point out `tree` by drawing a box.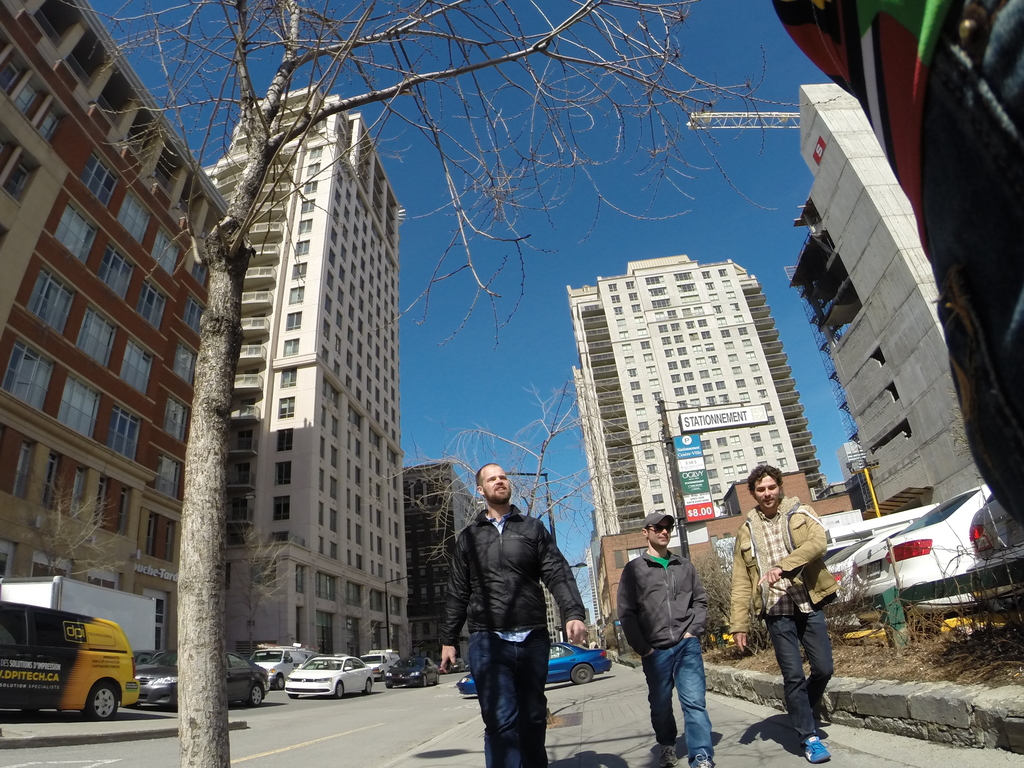
box=[360, 372, 691, 644].
